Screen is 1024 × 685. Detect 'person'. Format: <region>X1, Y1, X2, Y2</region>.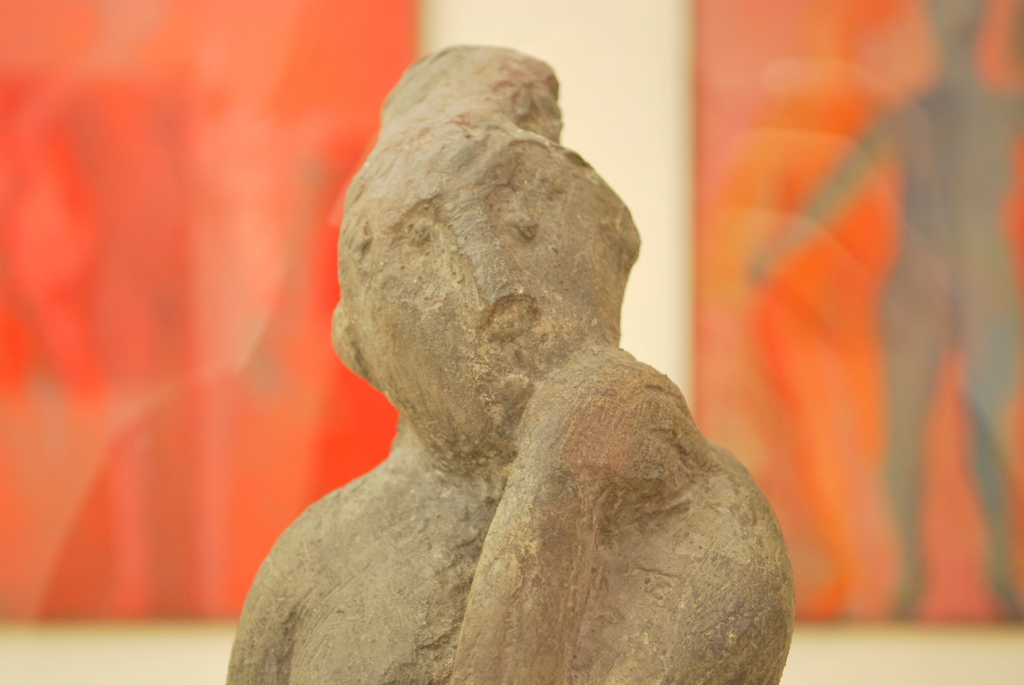
<region>225, 47, 794, 684</region>.
